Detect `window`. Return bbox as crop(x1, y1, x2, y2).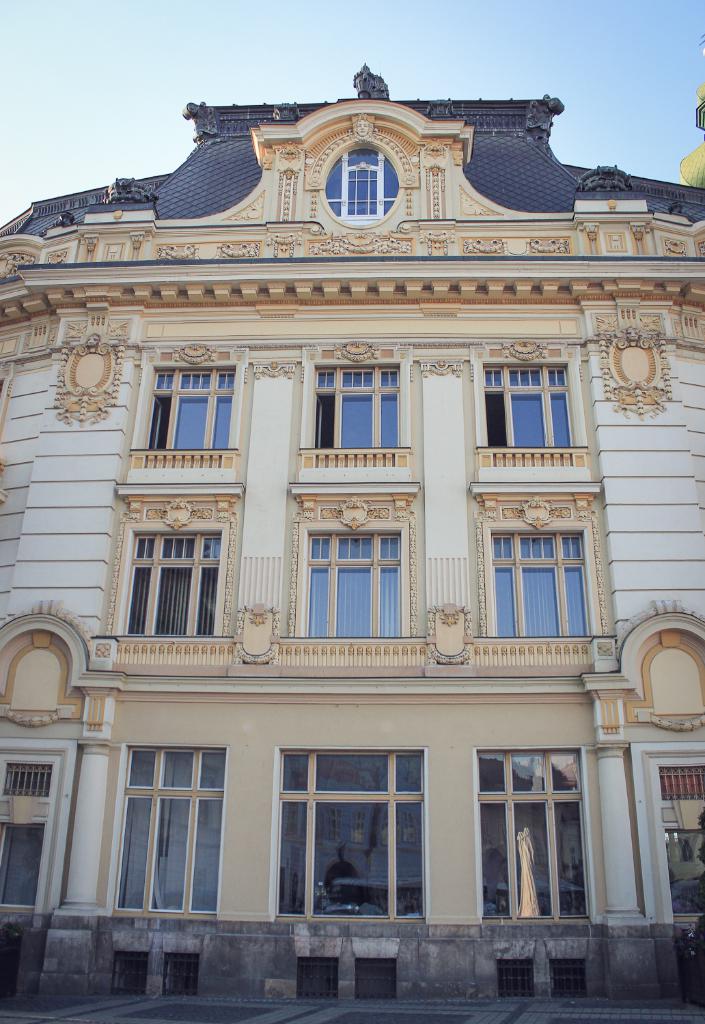
crop(489, 526, 593, 644).
